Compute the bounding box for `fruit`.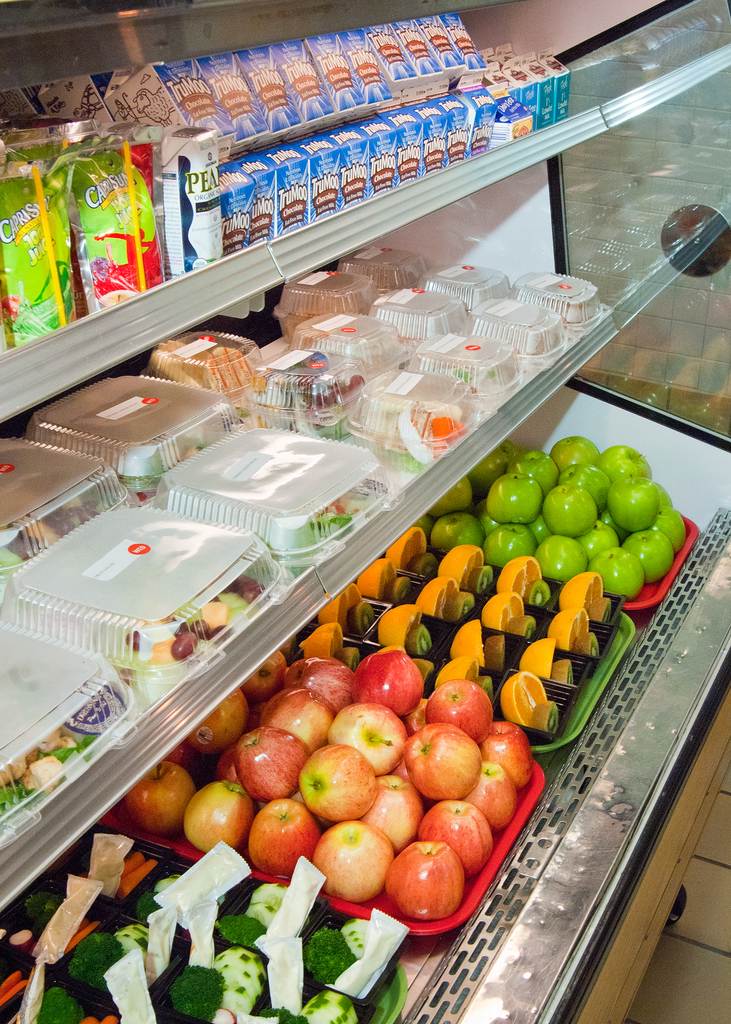
box=[483, 440, 656, 611].
